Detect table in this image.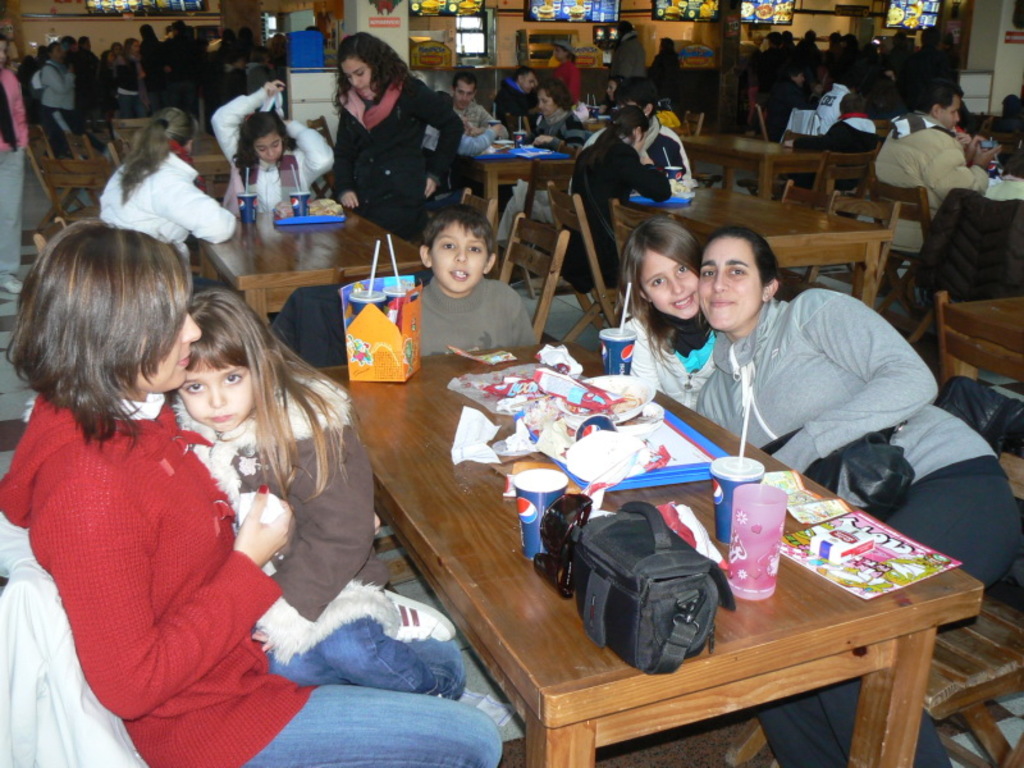
Detection: l=675, t=136, r=788, b=180.
